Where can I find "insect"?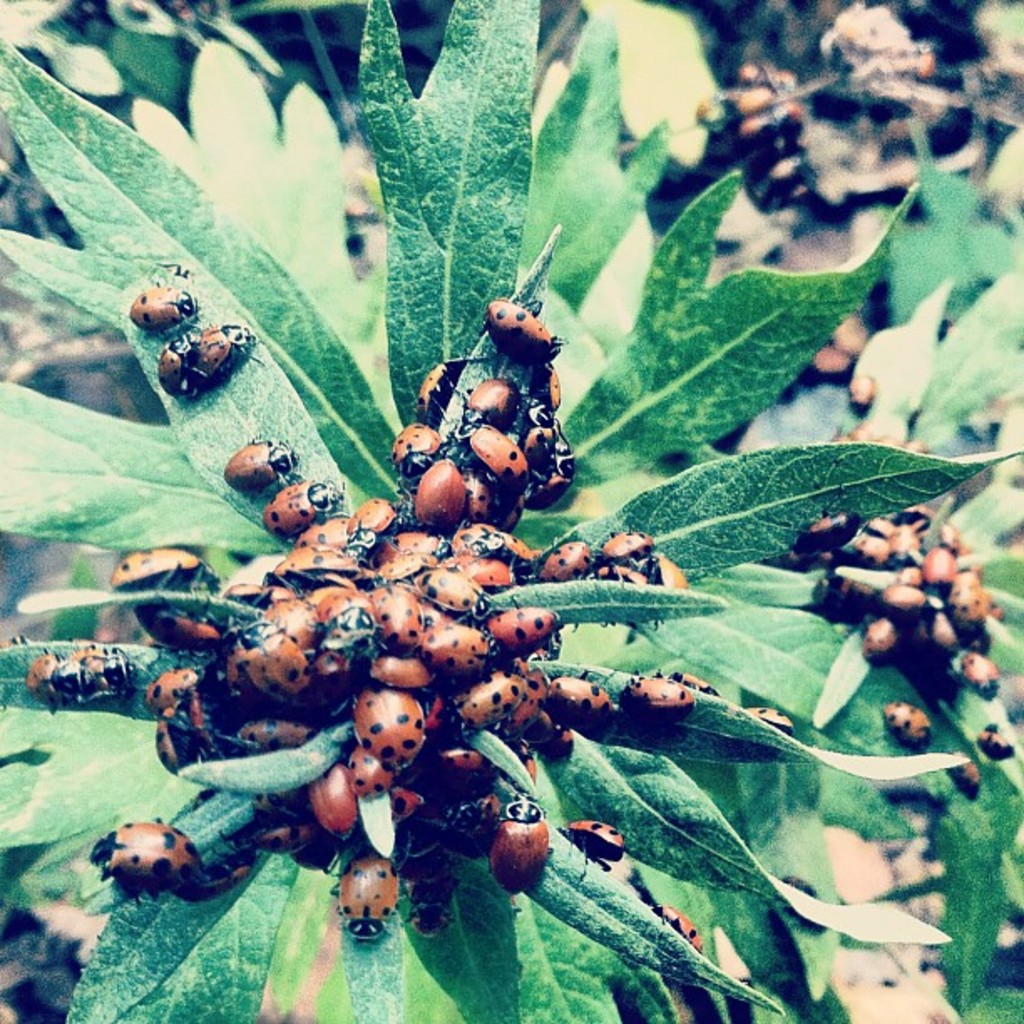
You can find it at <bbox>944, 755, 982, 798</bbox>.
